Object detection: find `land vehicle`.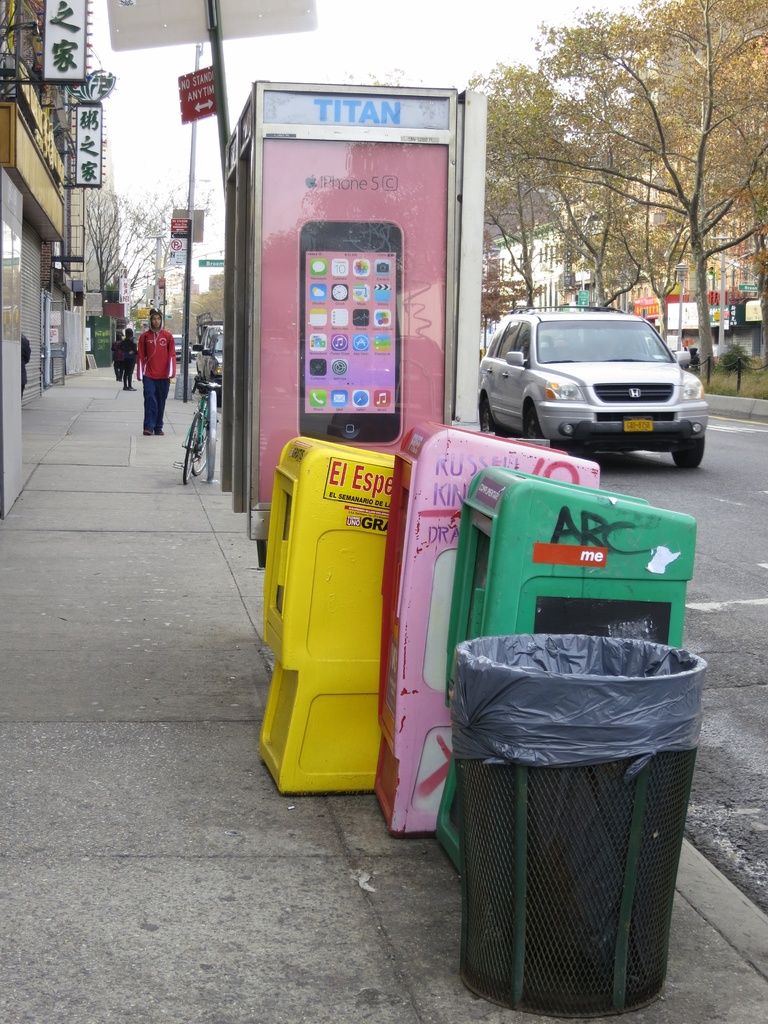
<region>195, 325, 222, 391</region>.
